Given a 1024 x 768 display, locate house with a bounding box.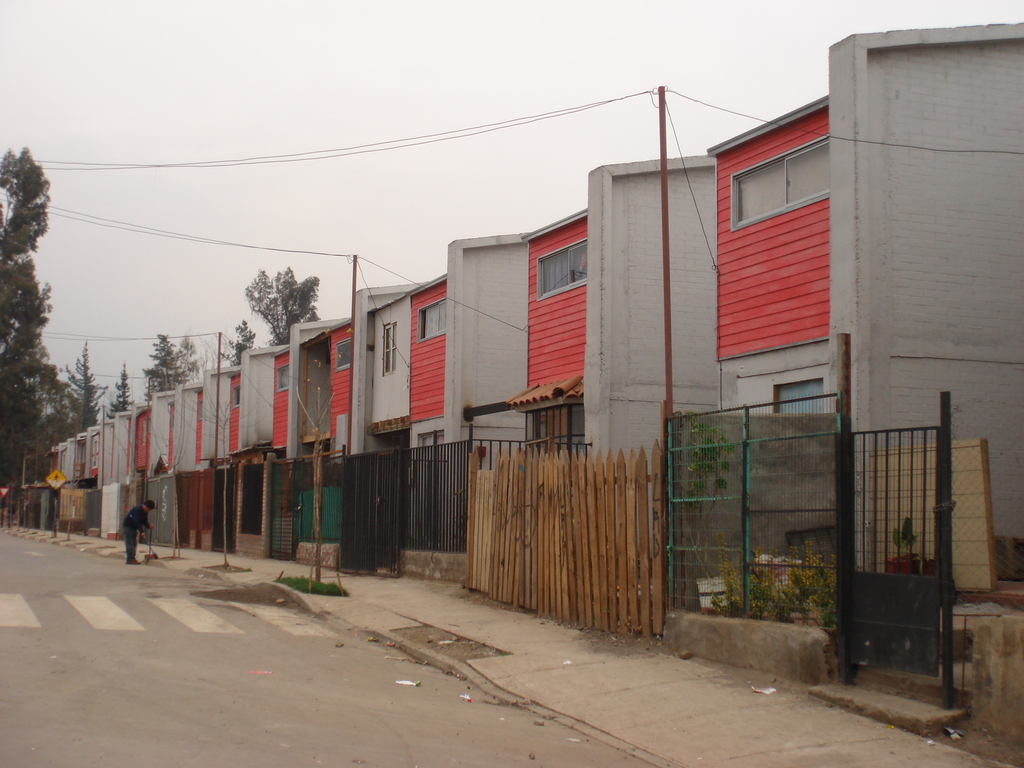
Located: [x1=261, y1=318, x2=362, y2=541].
